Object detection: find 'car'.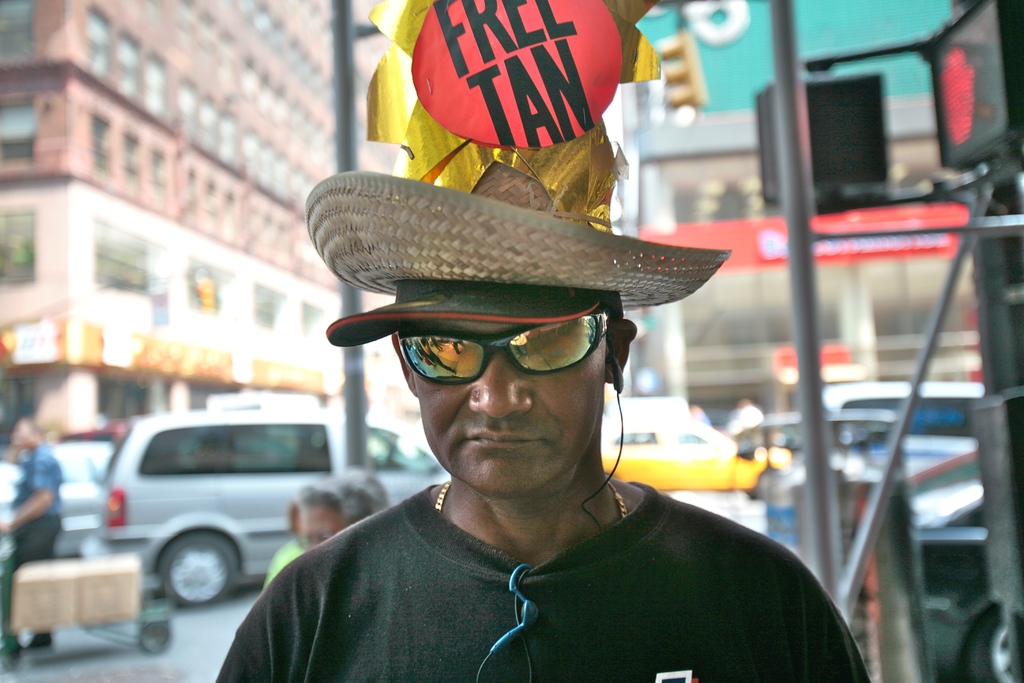
{"left": 739, "top": 415, "right": 904, "bottom": 461}.
